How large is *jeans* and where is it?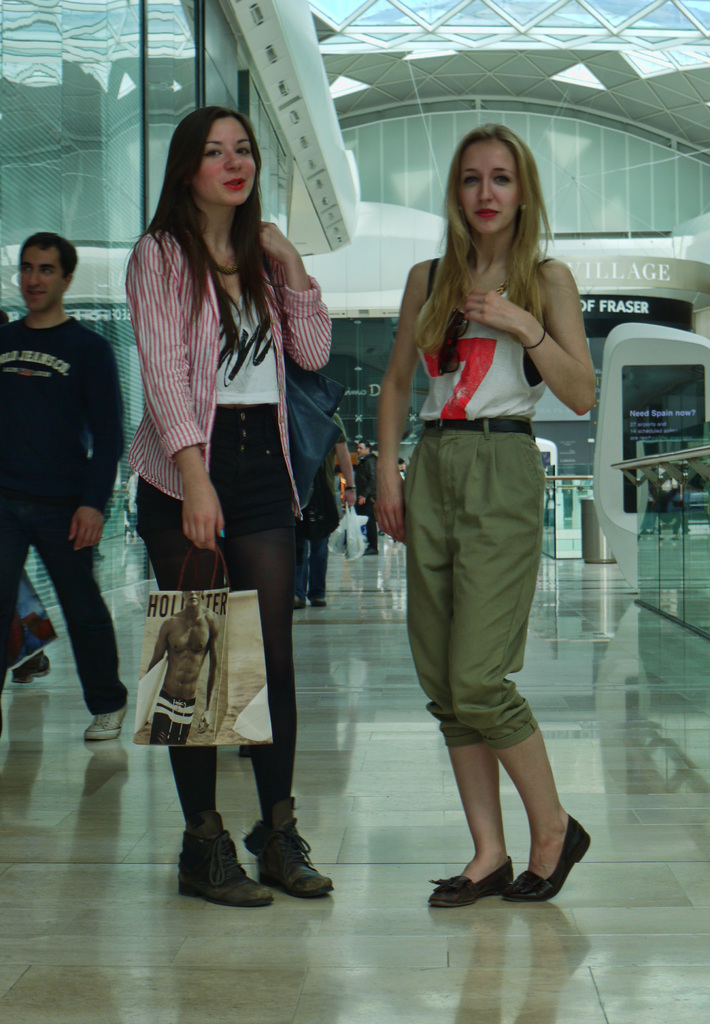
Bounding box: 296,529,333,598.
